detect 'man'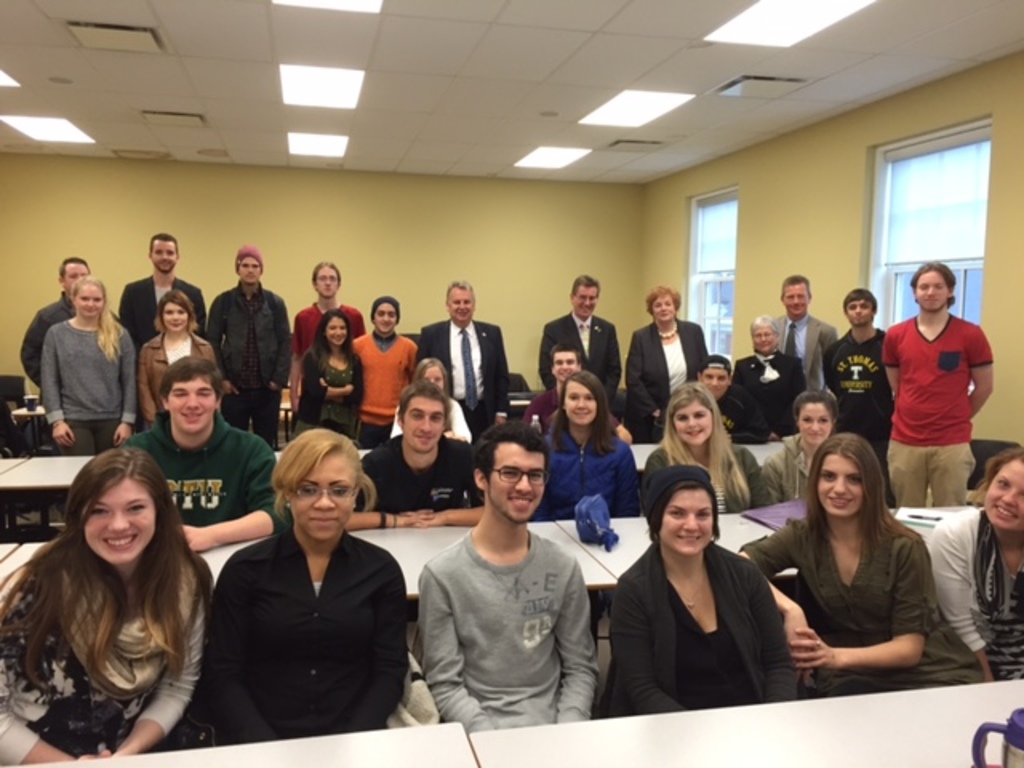
left=400, top=422, right=602, bottom=739
